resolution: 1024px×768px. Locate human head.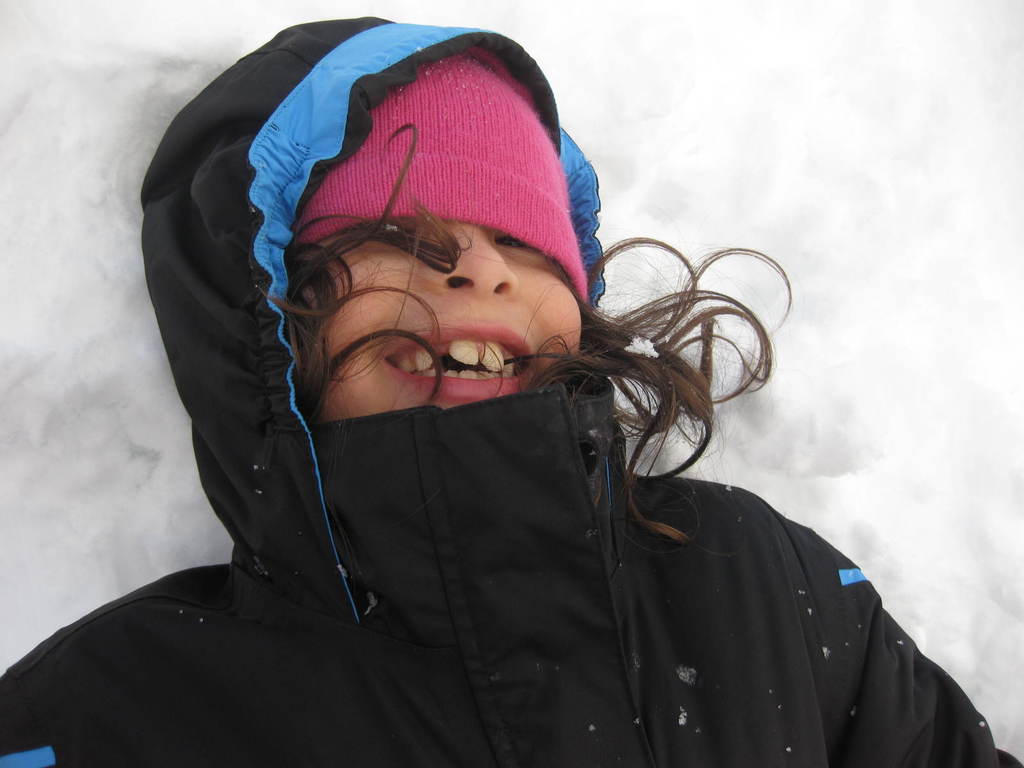
x1=197, y1=62, x2=605, y2=436.
